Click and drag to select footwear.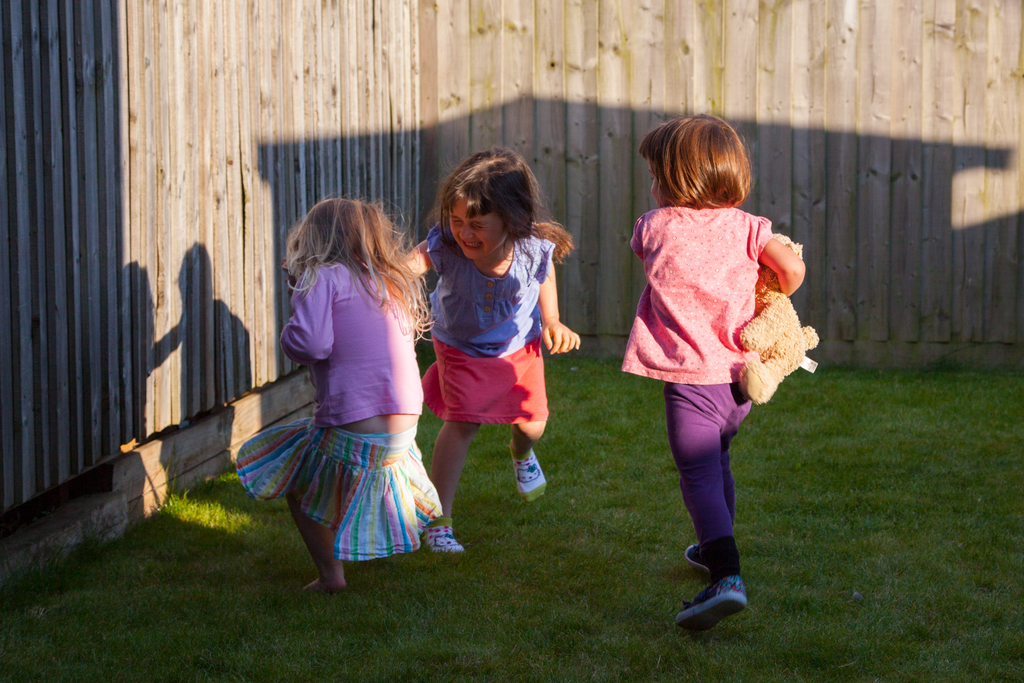
Selection: 507 447 547 500.
